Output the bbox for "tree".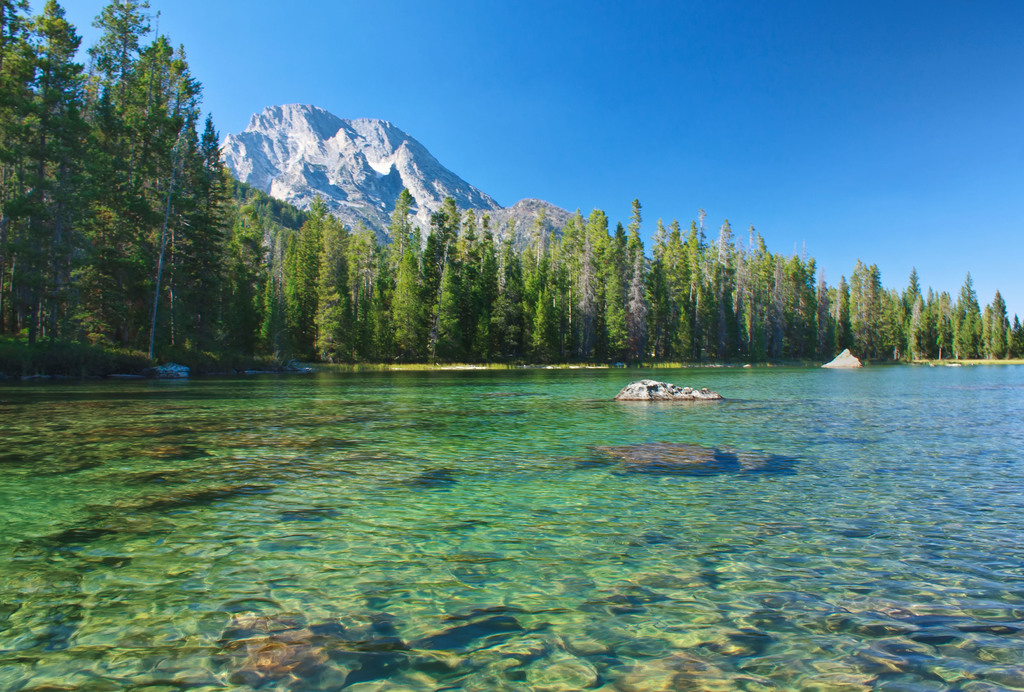
x1=981, y1=294, x2=1007, y2=372.
